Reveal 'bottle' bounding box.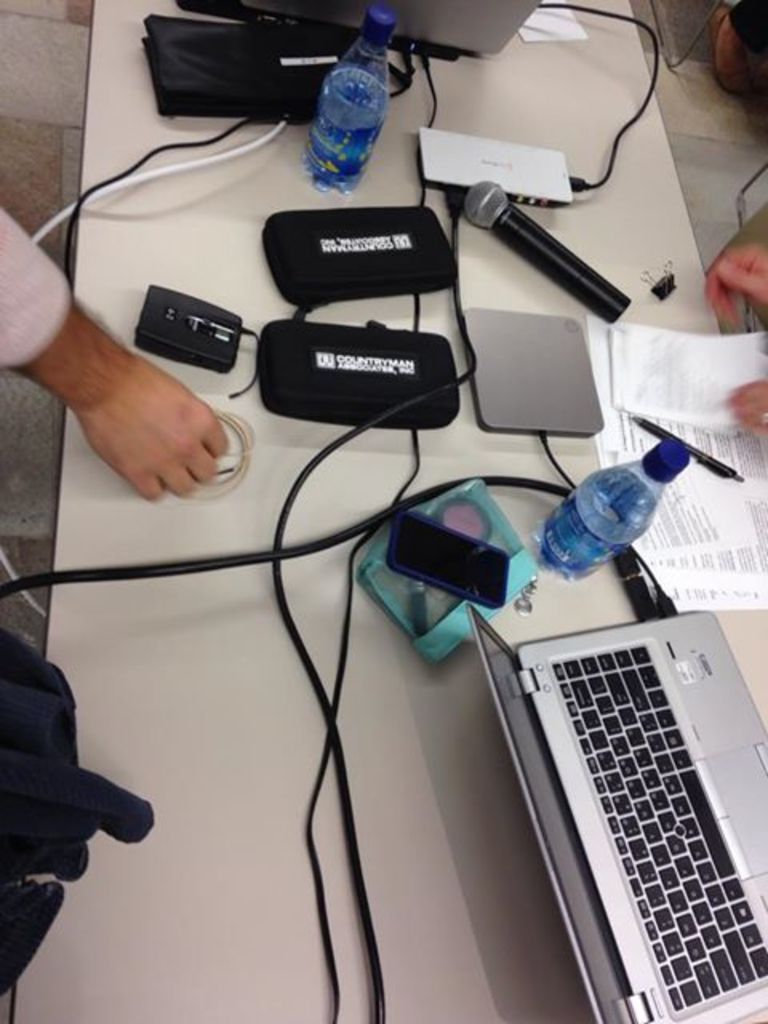
Revealed: BBox(302, 0, 392, 195).
